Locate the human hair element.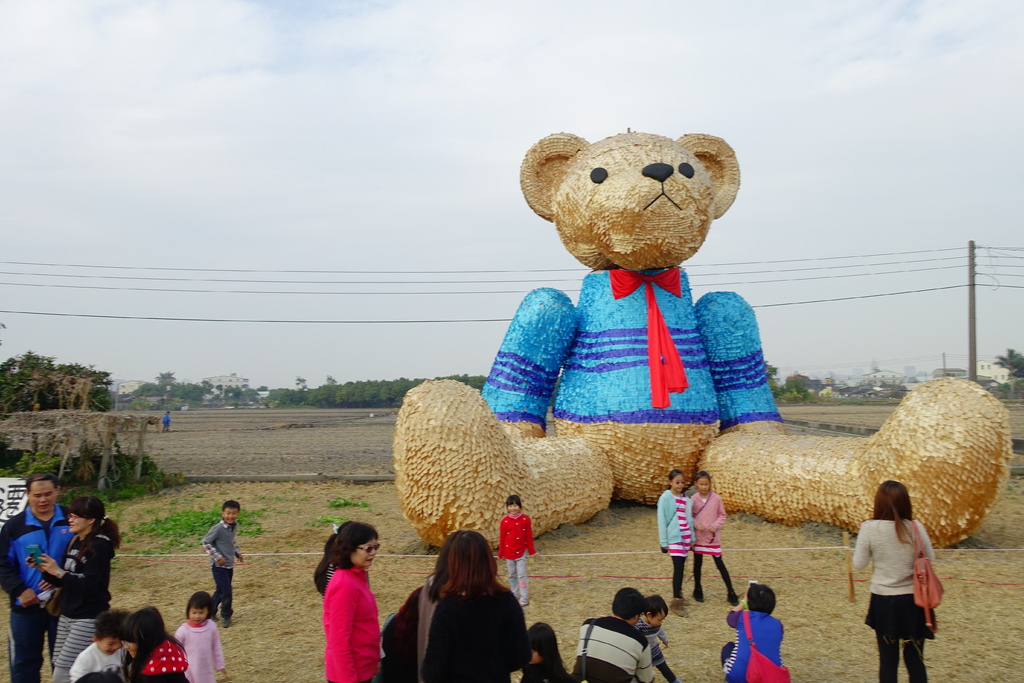
Element bbox: 27 470 54 490.
